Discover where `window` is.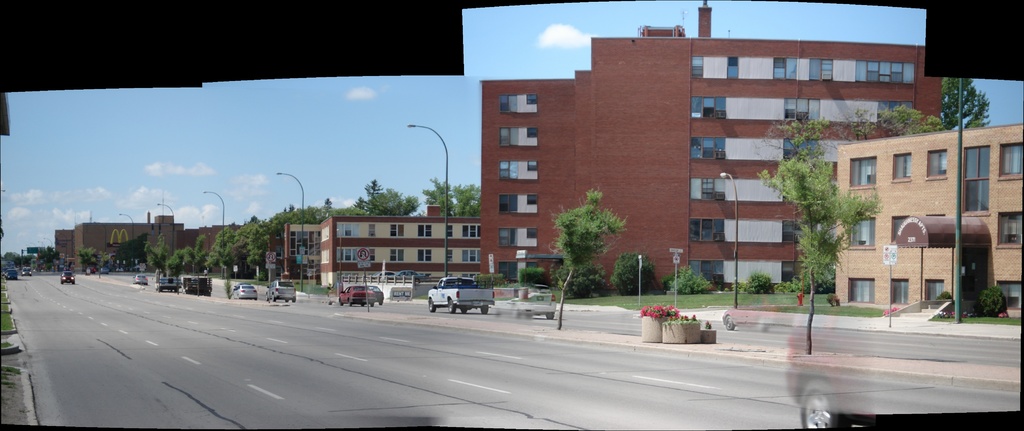
Discovered at {"left": 500, "top": 194, "right": 537, "bottom": 218}.
